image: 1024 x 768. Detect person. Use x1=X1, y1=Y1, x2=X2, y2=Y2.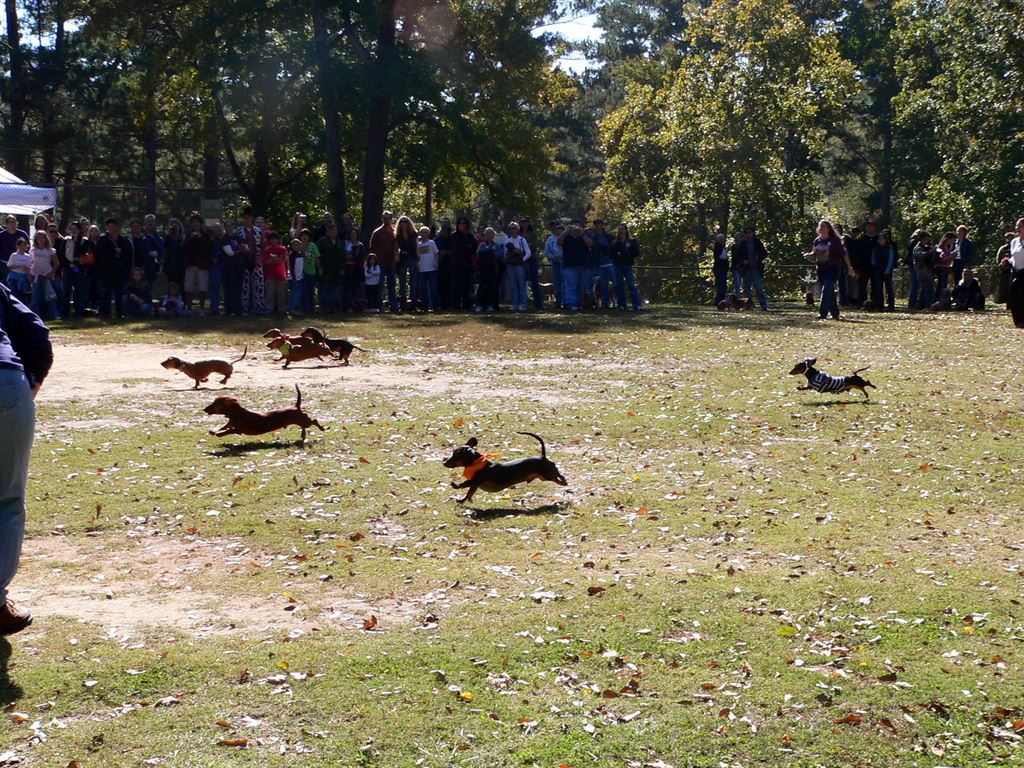
x1=253, y1=229, x2=288, y2=325.
